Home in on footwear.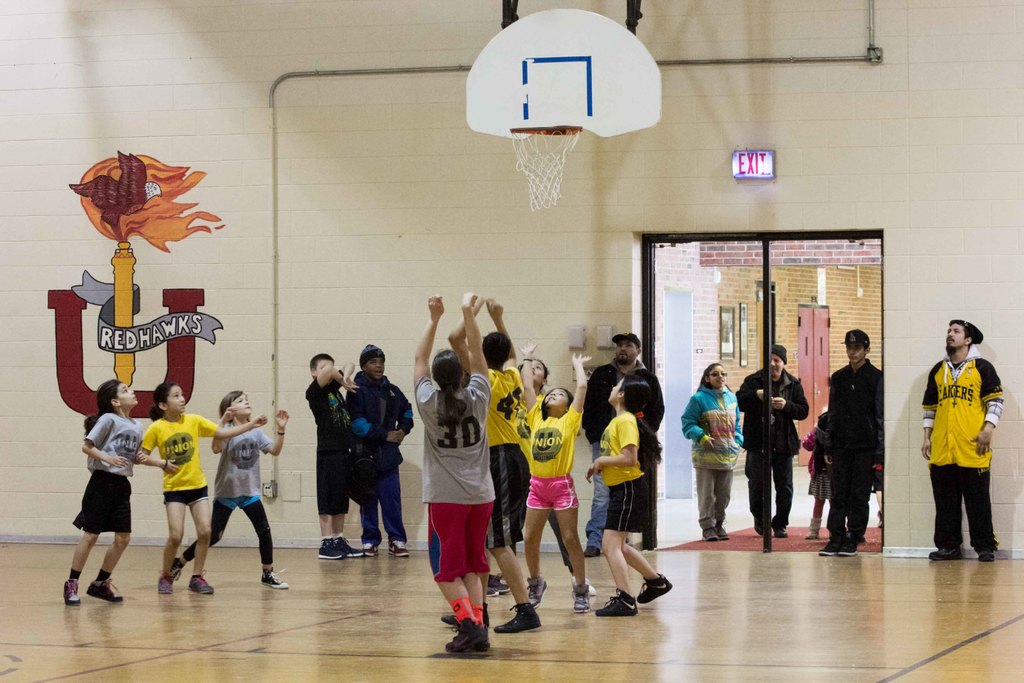
Homed in at (left=566, top=582, right=594, bottom=610).
